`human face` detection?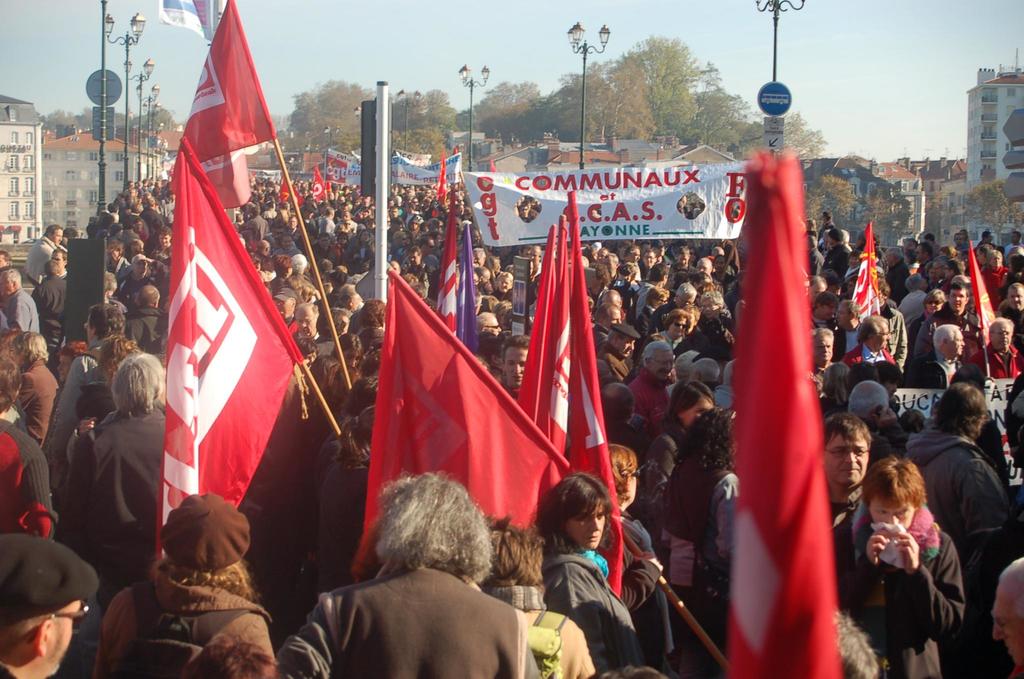
(294,309,317,338)
